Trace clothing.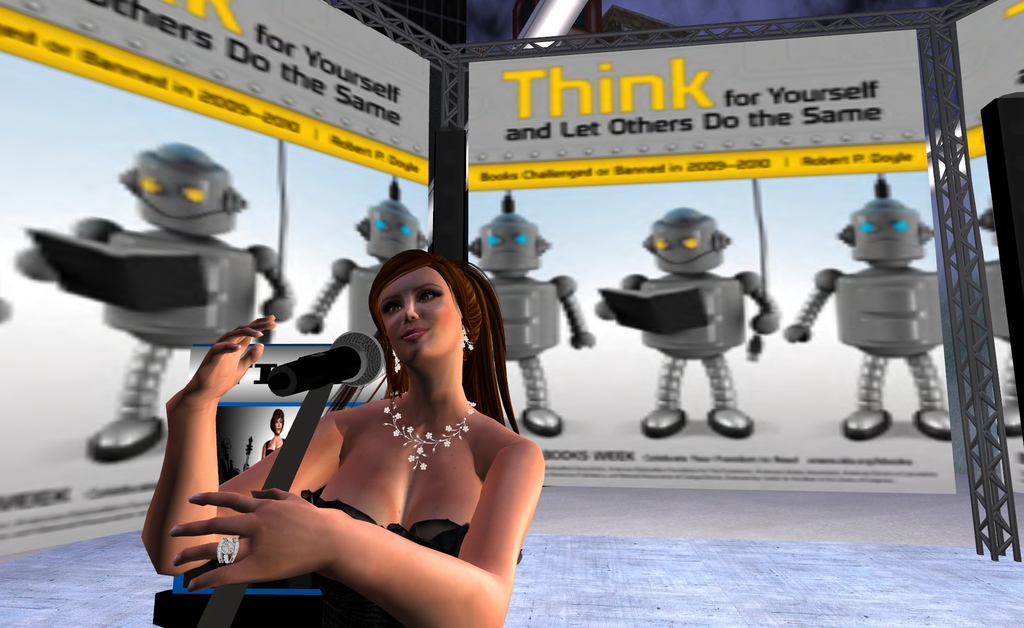
Traced to x1=300 y1=487 x2=527 y2=627.
